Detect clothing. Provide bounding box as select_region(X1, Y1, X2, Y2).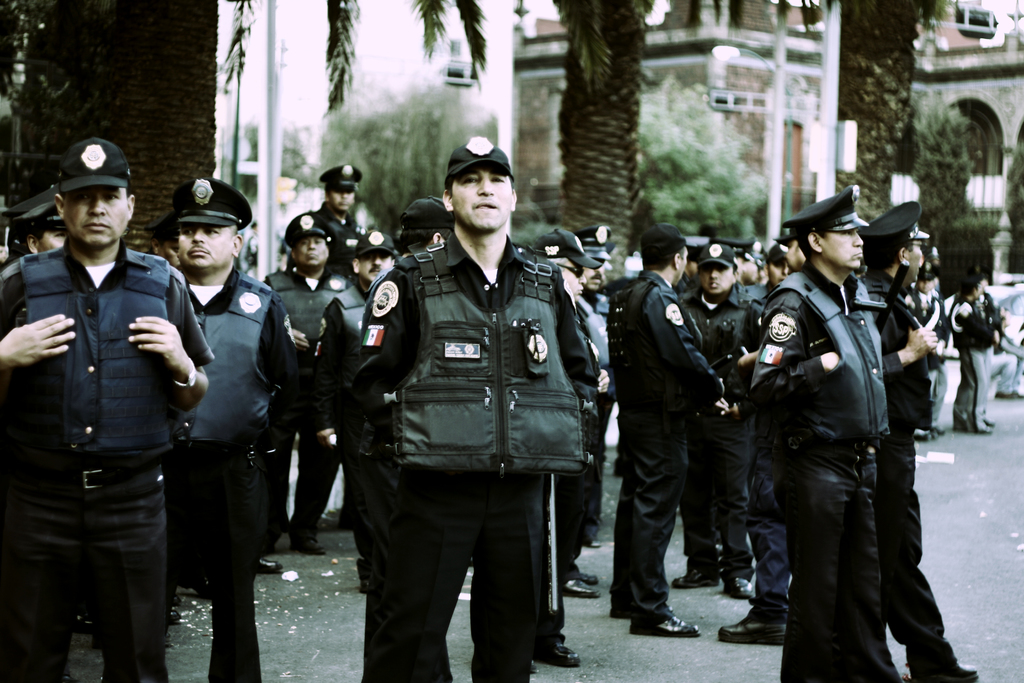
select_region(12, 147, 194, 677).
